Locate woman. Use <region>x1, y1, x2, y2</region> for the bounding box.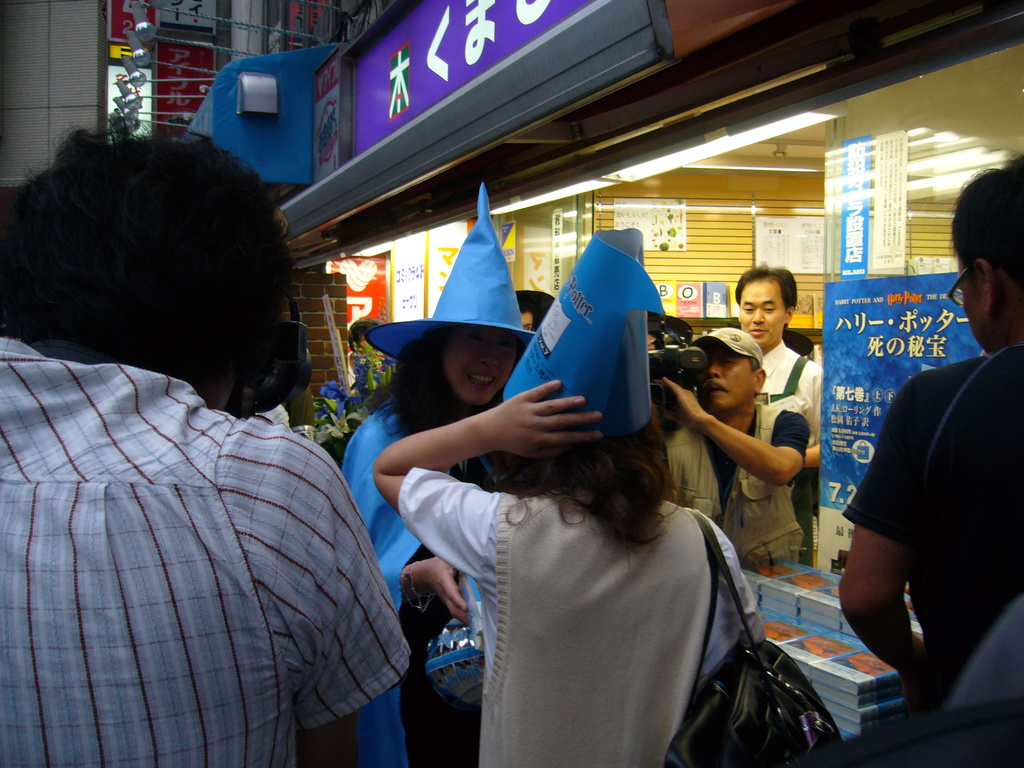
<region>375, 224, 759, 767</region>.
